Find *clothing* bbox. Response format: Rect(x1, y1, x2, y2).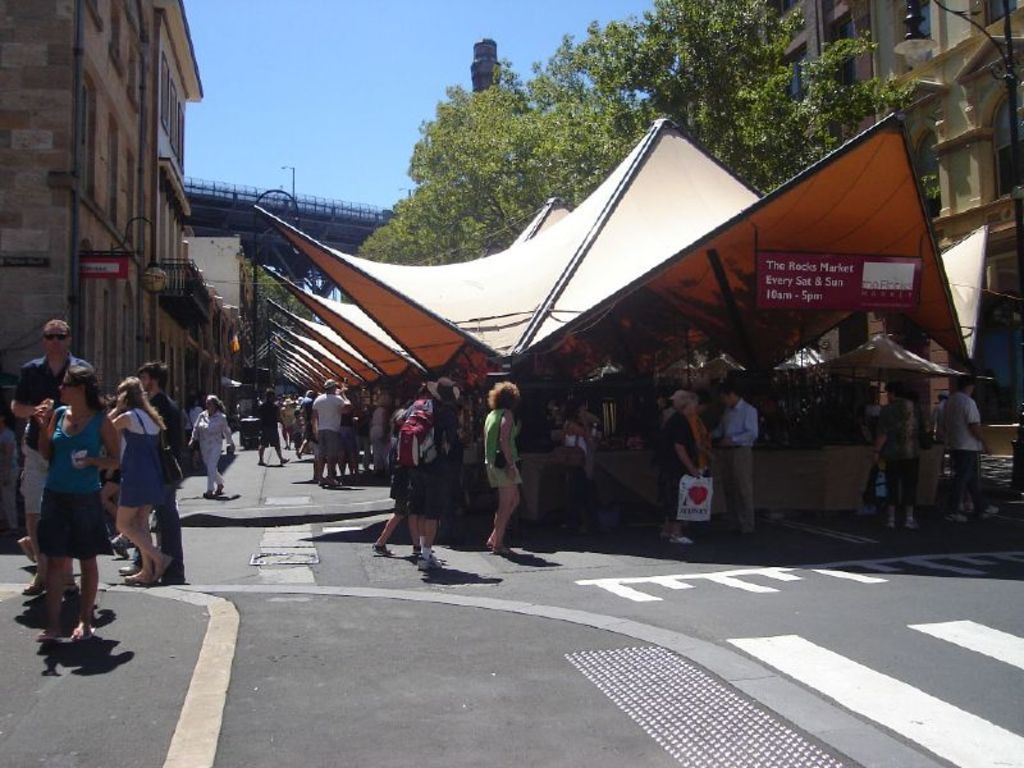
Rect(109, 407, 161, 509).
